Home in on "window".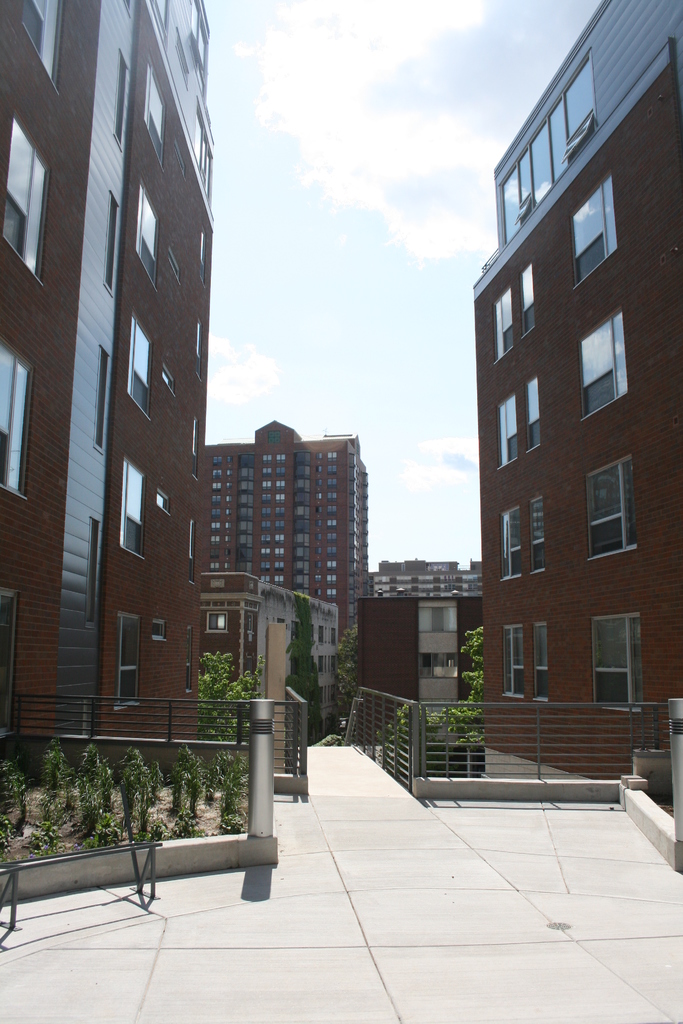
Homed in at left=570, top=176, right=618, bottom=288.
